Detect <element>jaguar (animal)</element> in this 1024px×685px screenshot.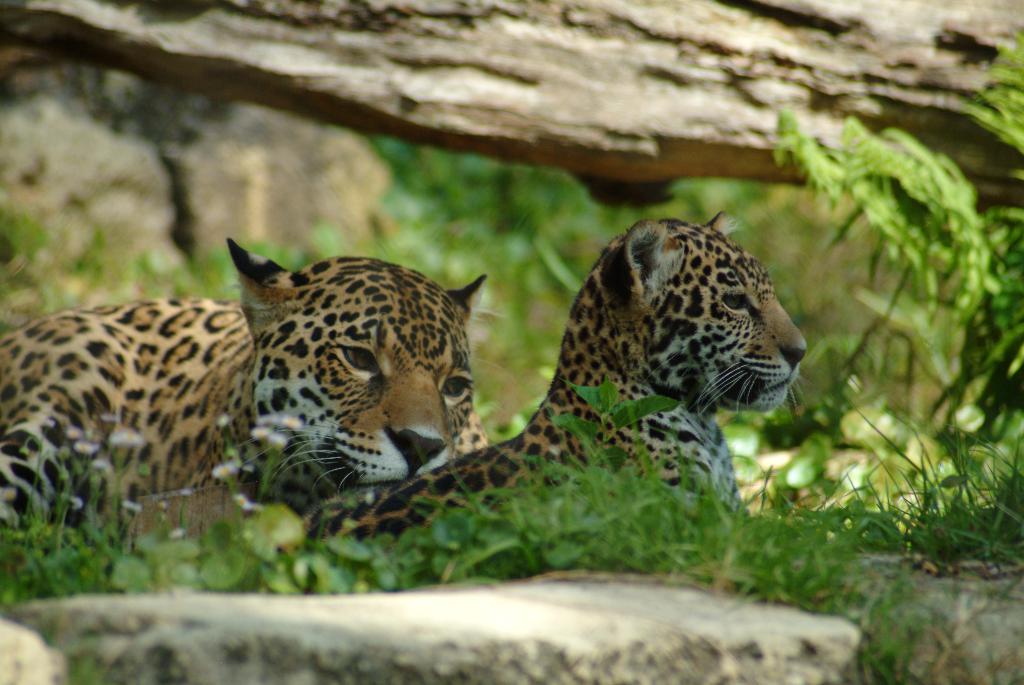
Detection: {"left": 269, "top": 206, "right": 812, "bottom": 592}.
